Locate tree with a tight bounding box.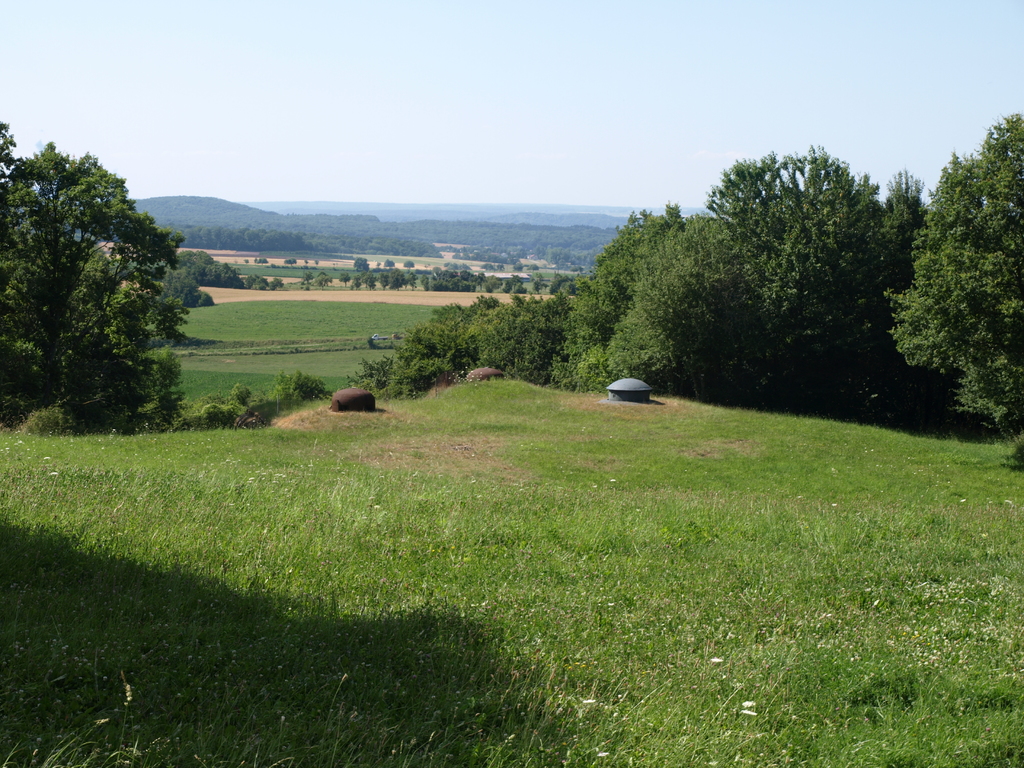
locate(255, 257, 268, 264).
